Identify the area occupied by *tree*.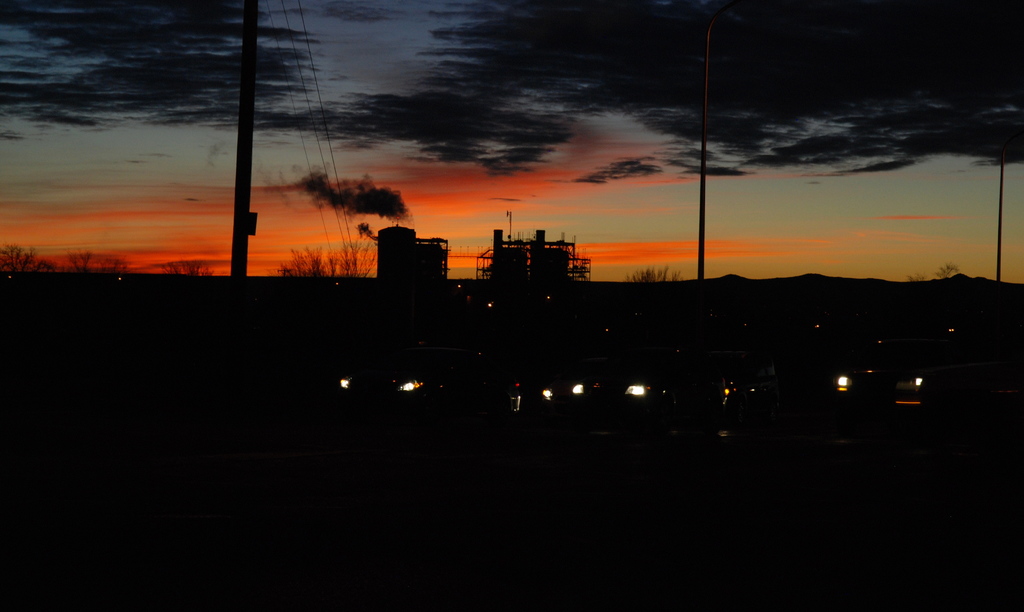
Area: detection(54, 244, 108, 323).
